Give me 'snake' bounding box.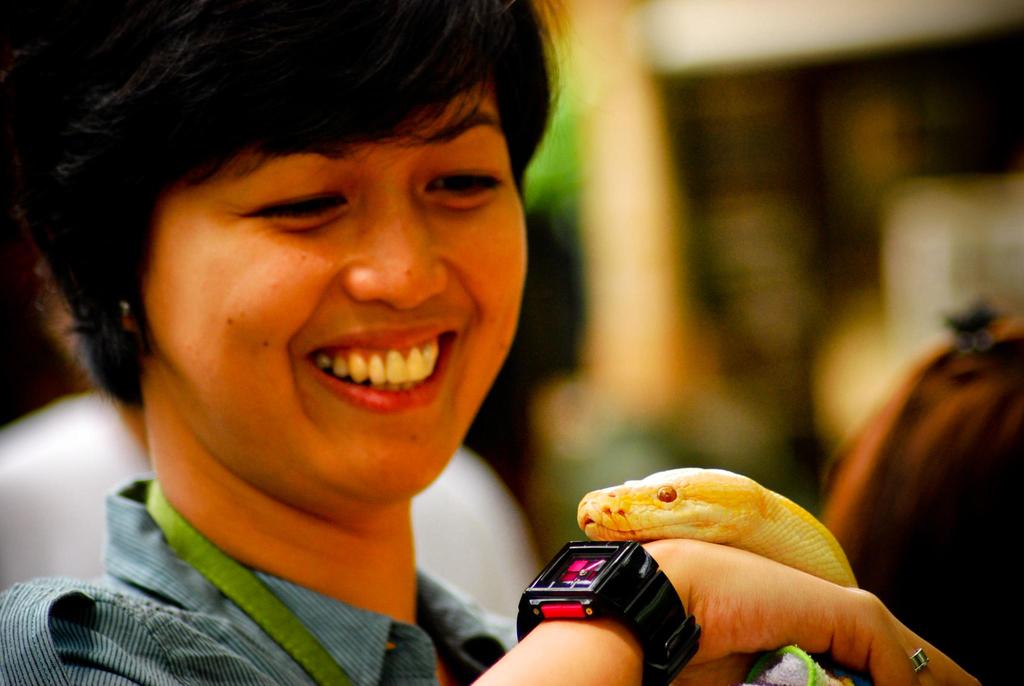
[x1=575, y1=464, x2=859, y2=590].
